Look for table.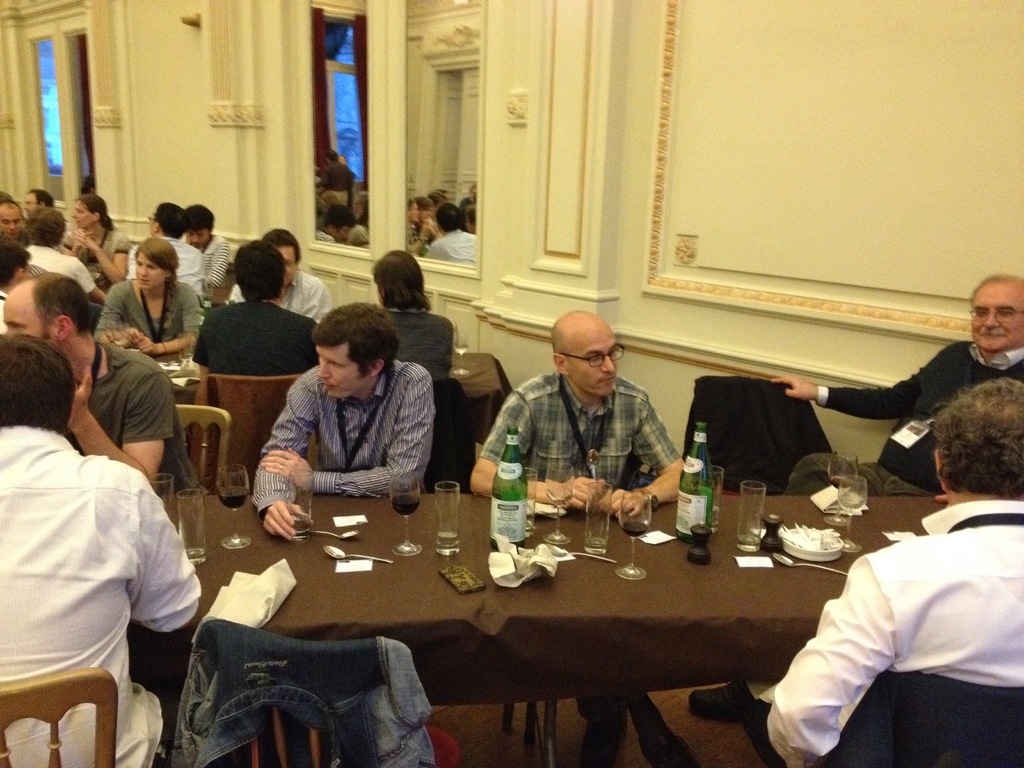
Found: x1=132 y1=480 x2=951 y2=767.
